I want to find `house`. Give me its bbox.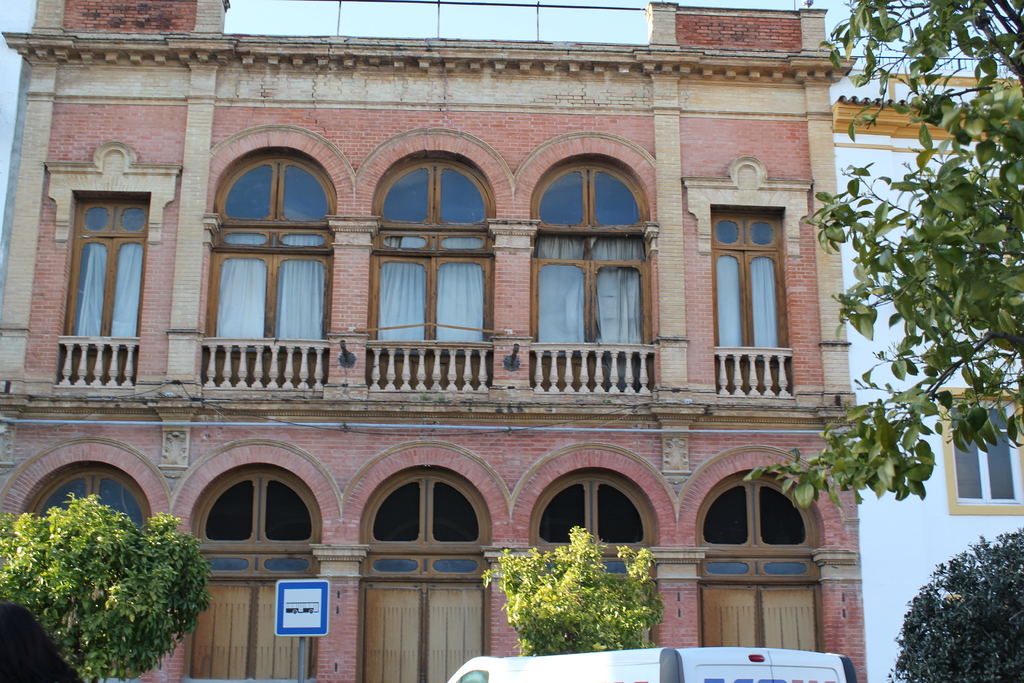
pyautogui.locateOnScreen(8, 5, 978, 658).
